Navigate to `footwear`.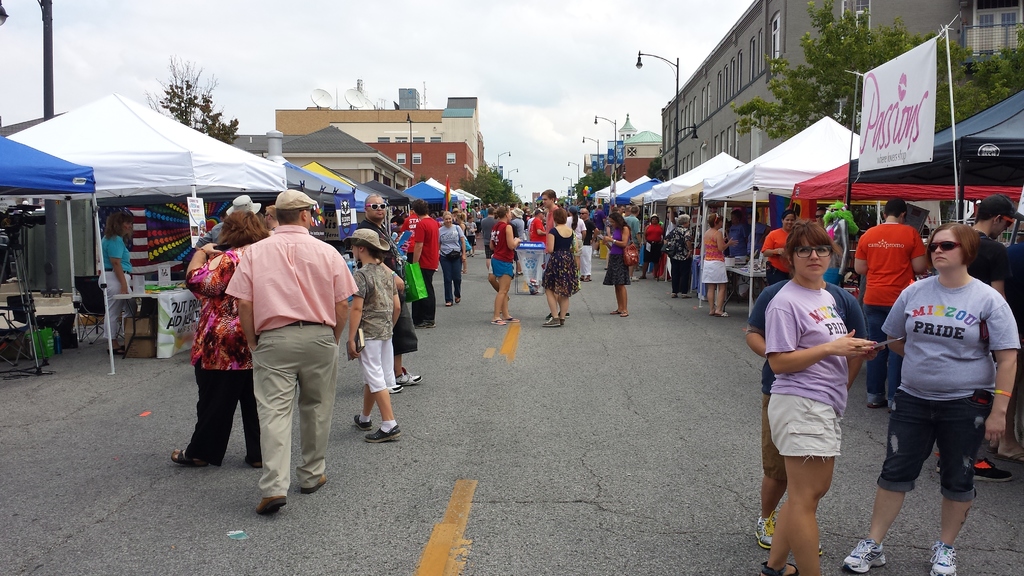
Navigation target: <box>762,558,796,575</box>.
